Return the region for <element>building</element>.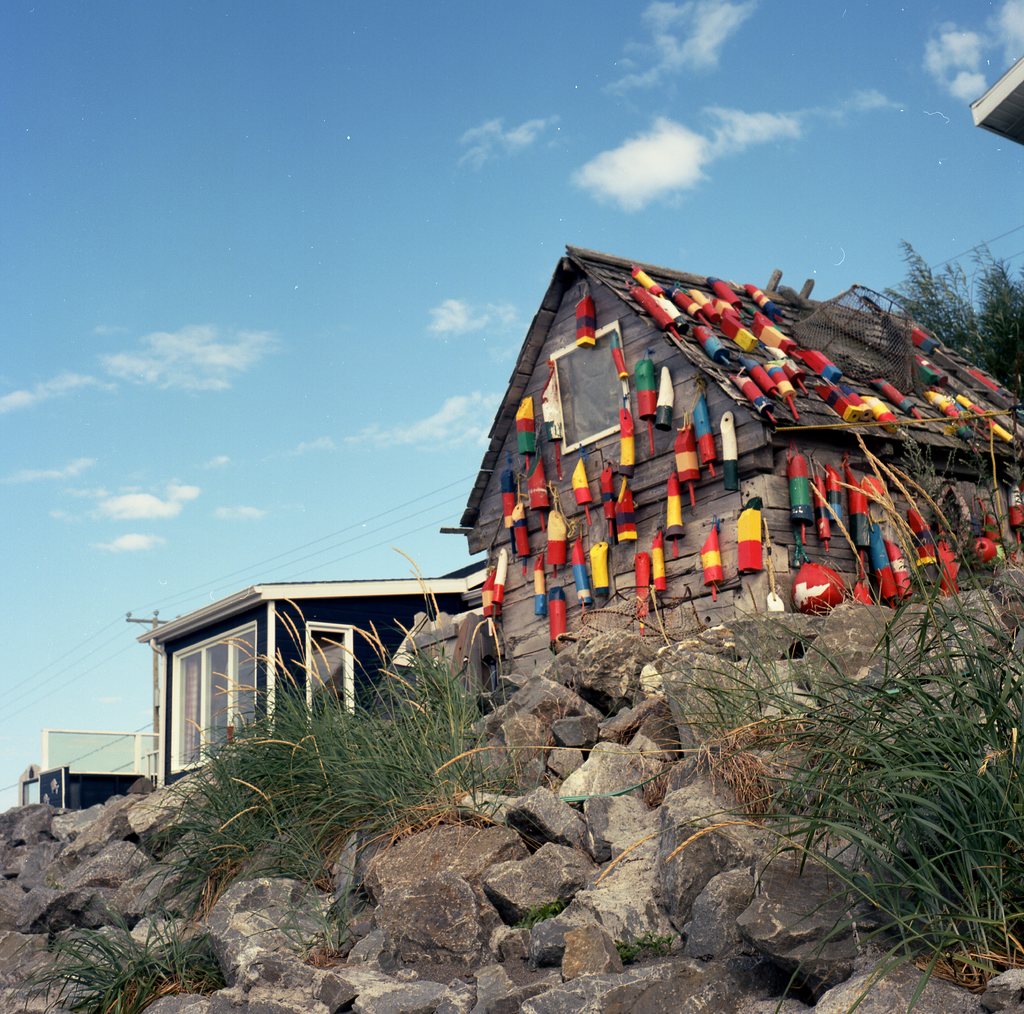
x1=24 y1=732 x2=152 y2=823.
